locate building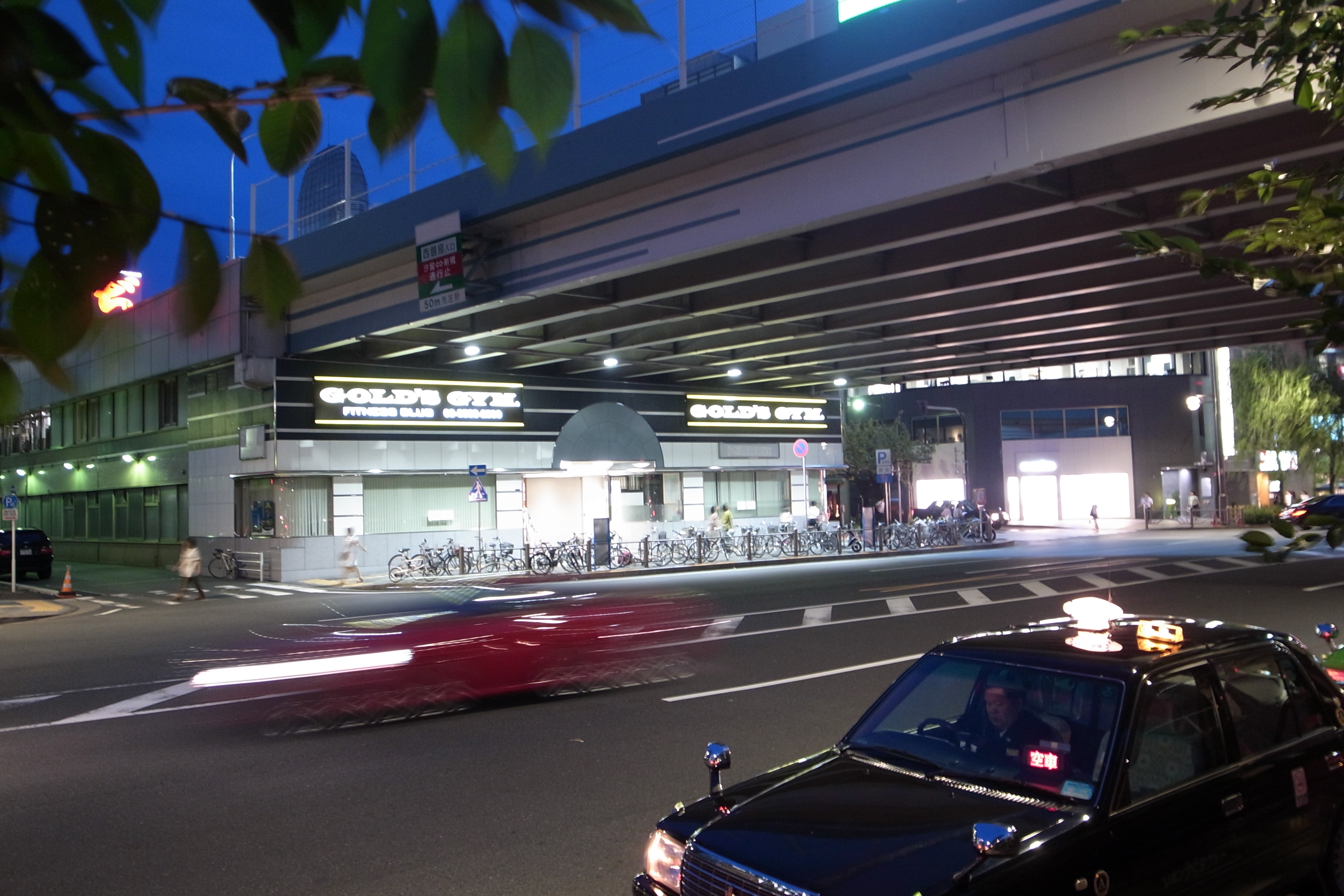
311:0:442:191
